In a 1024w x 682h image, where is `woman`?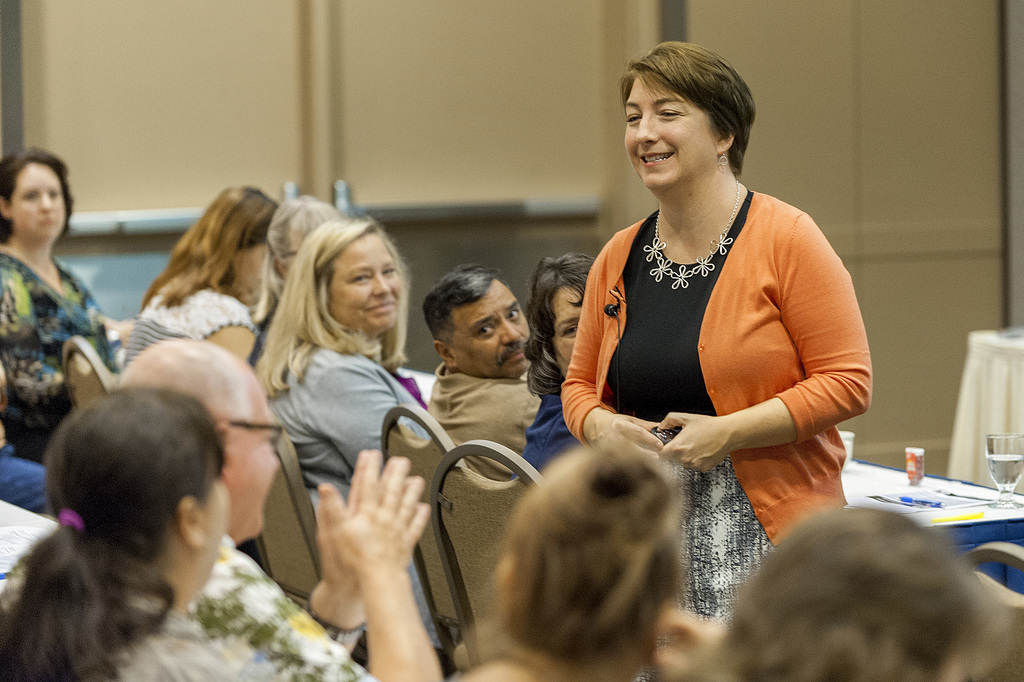
[left=0, top=142, right=132, bottom=462].
